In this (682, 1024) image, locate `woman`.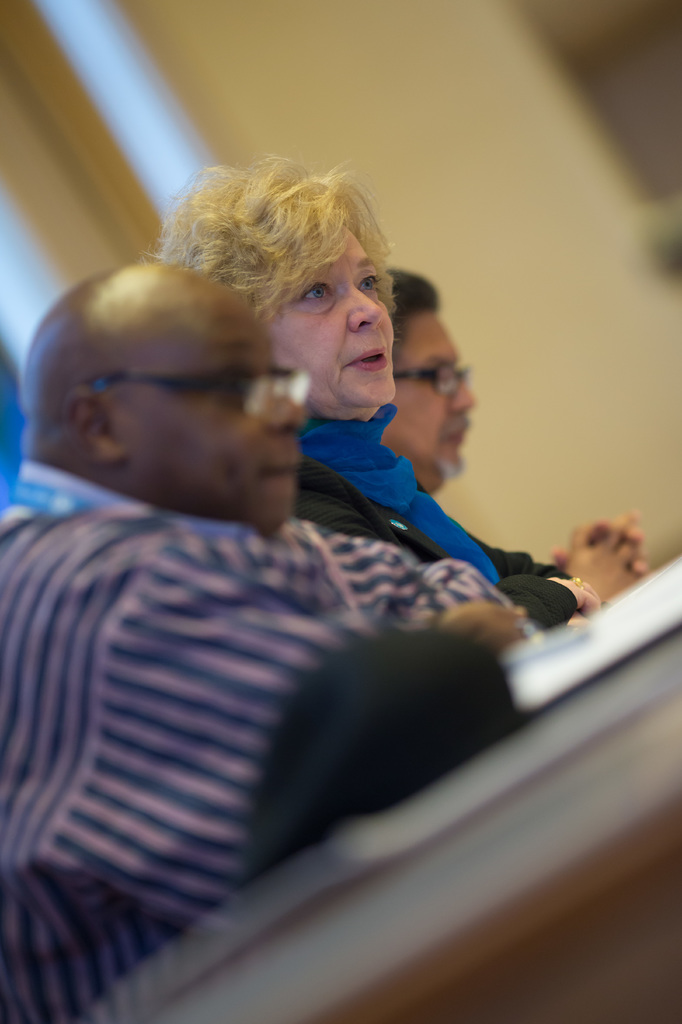
Bounding box: select_region(142, 159, 496, 568).
